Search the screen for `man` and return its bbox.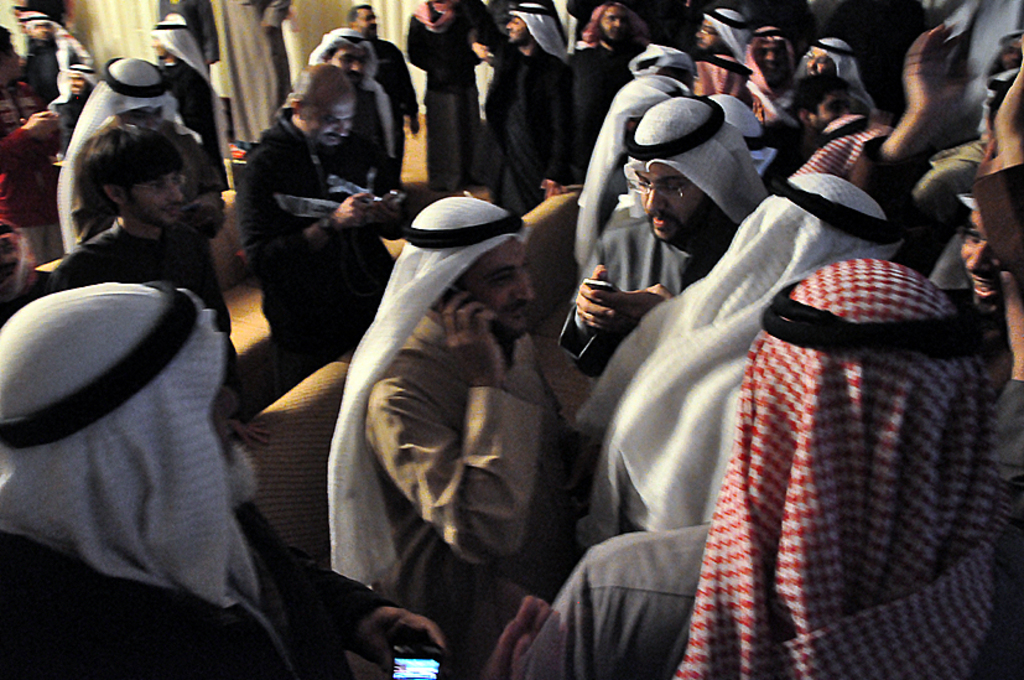
Found: rect(469, 0, 570, 225).
